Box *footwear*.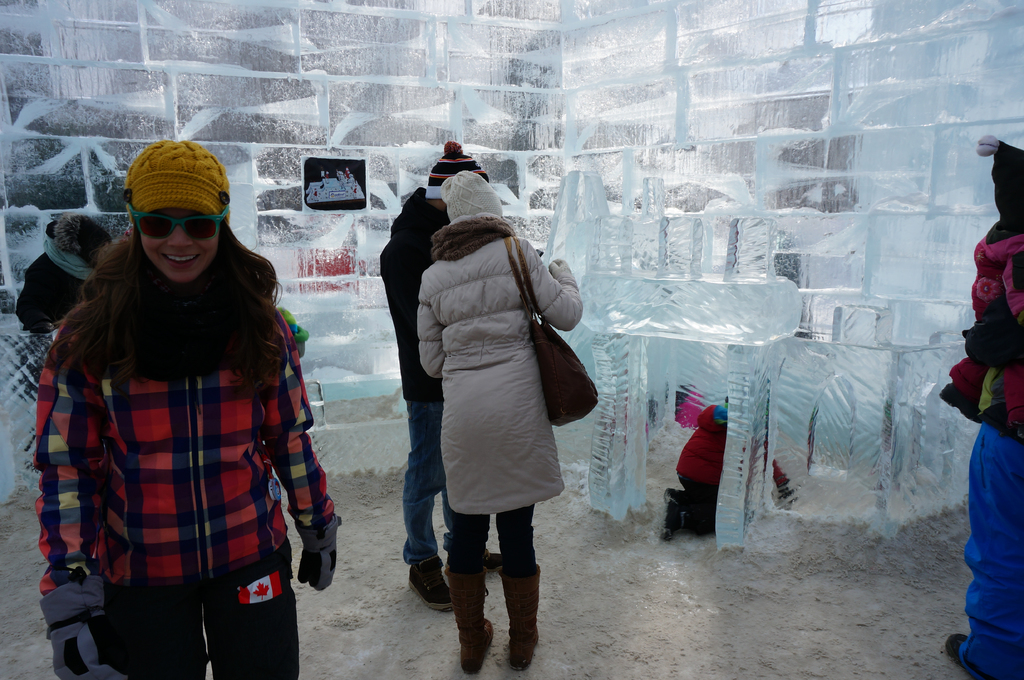
450, 539, 499, 572.
